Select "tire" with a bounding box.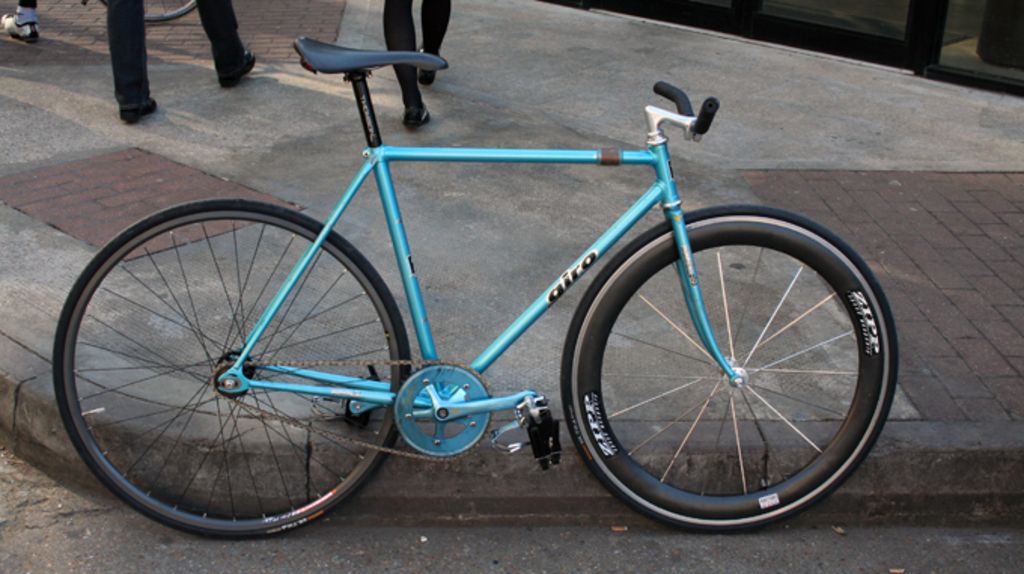
<box>556,202,898,535</box>.
